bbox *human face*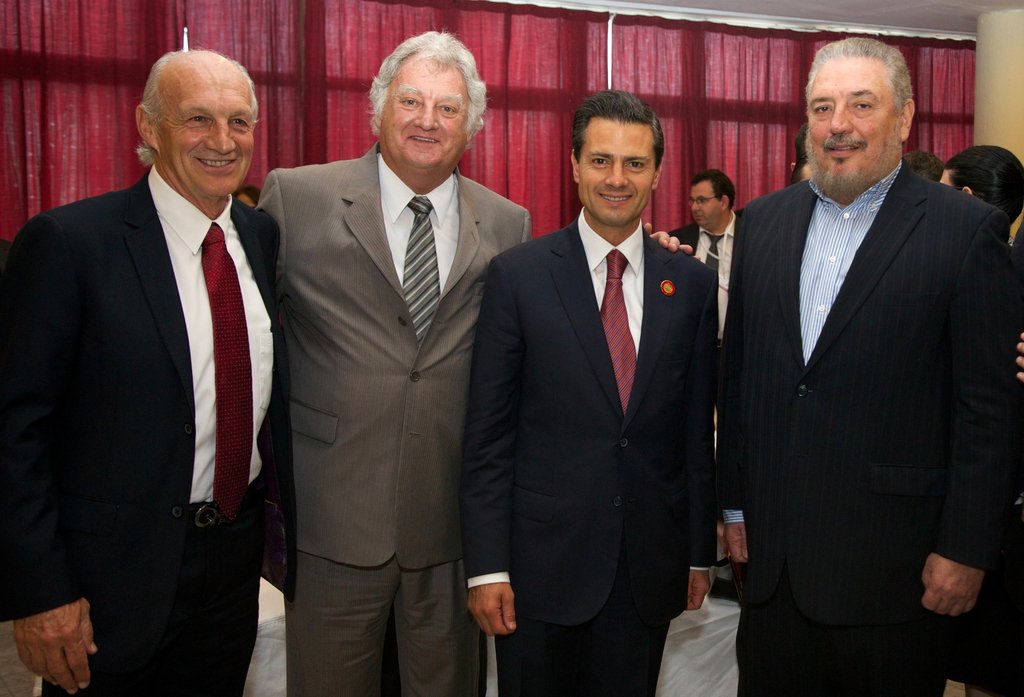
detection(804, 54, 896, 201)
